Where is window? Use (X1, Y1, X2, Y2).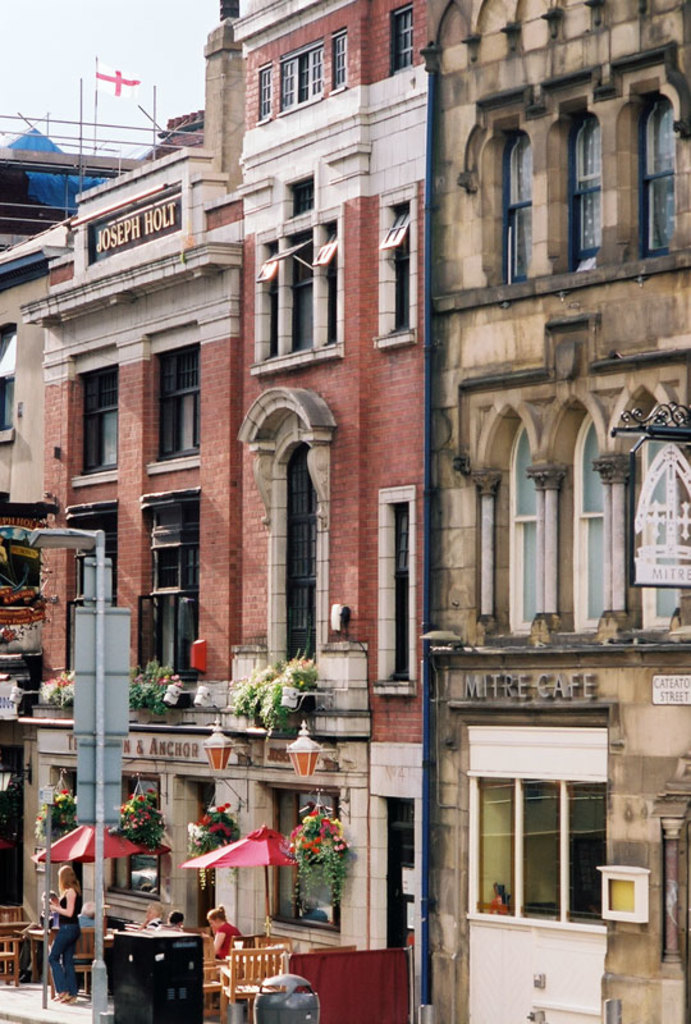
(390, 0, 415, 72).
